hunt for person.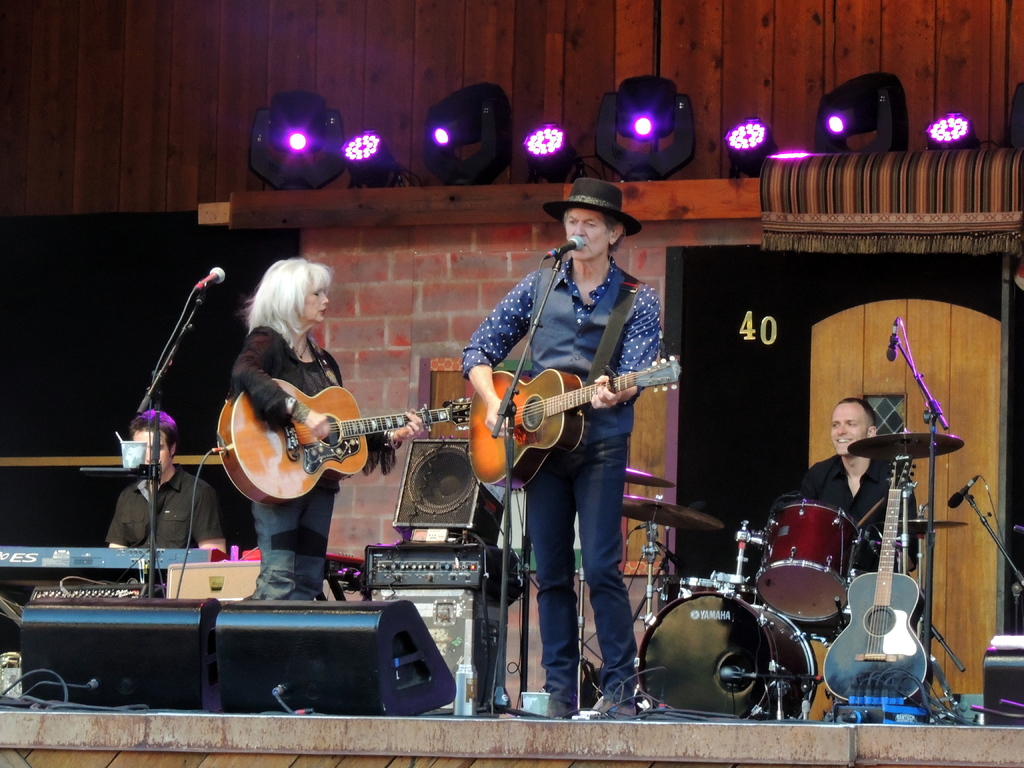
Hunted down at (794,394,923,628).
